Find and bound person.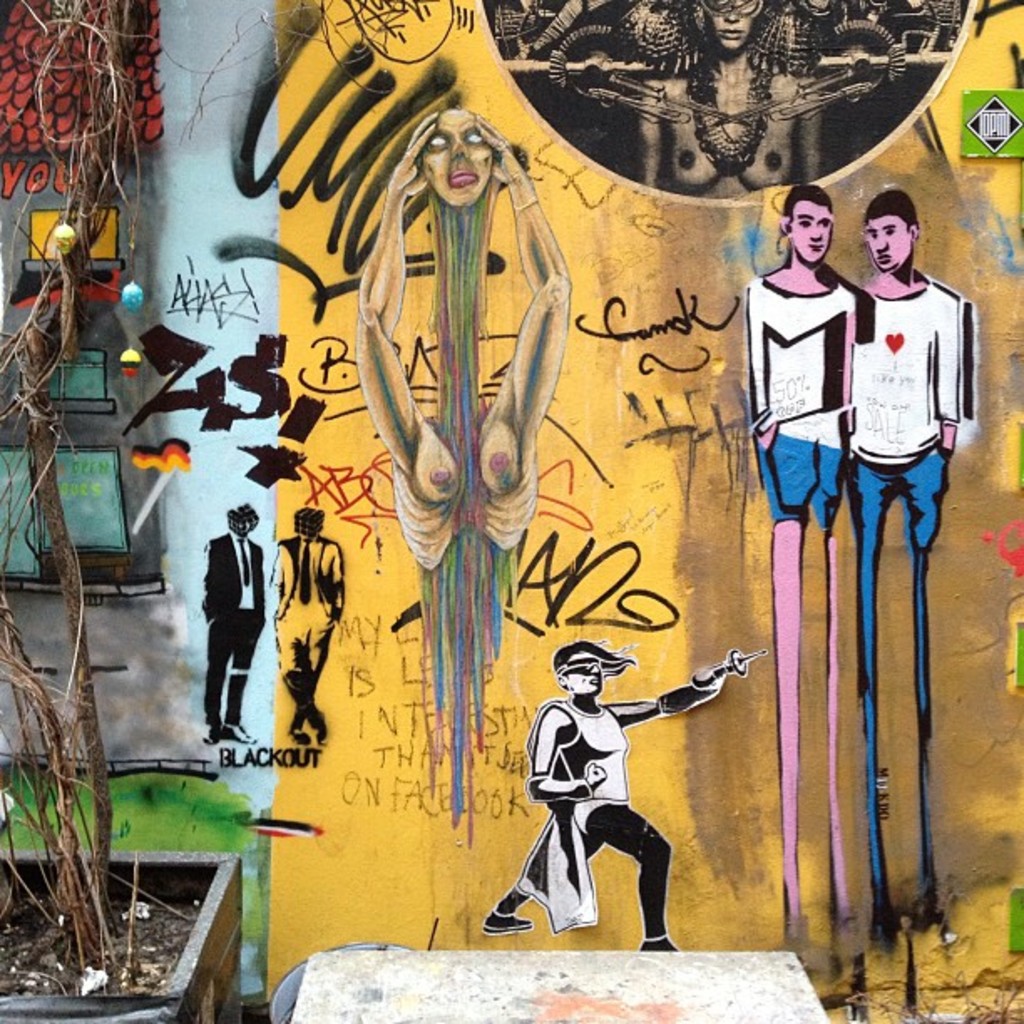
Bound: l=268, t=522, r=340, b=740.
